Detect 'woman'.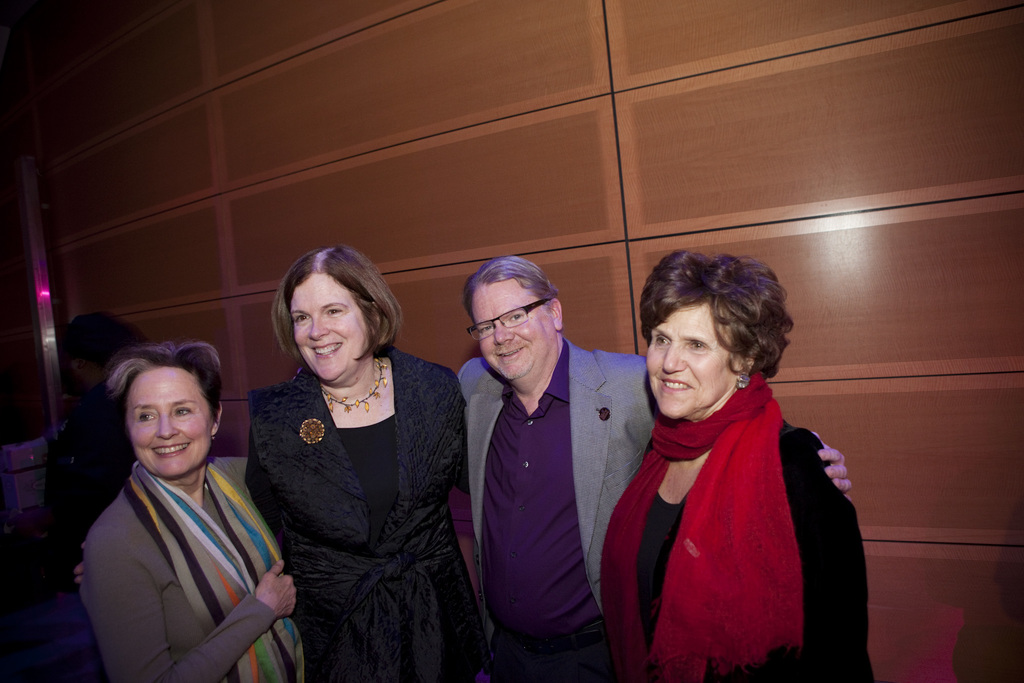
Detected at rect(75, 346, 307, 682).
